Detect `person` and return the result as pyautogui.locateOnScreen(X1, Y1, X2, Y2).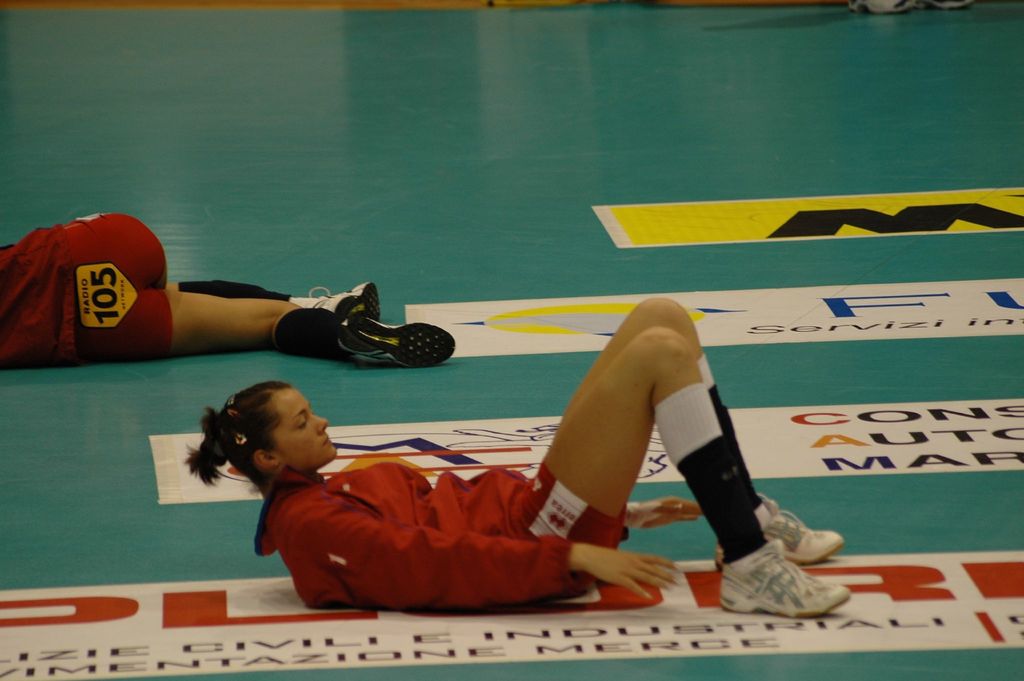
pyautogui.locateOnScreen(167, 288, 791, 626).
